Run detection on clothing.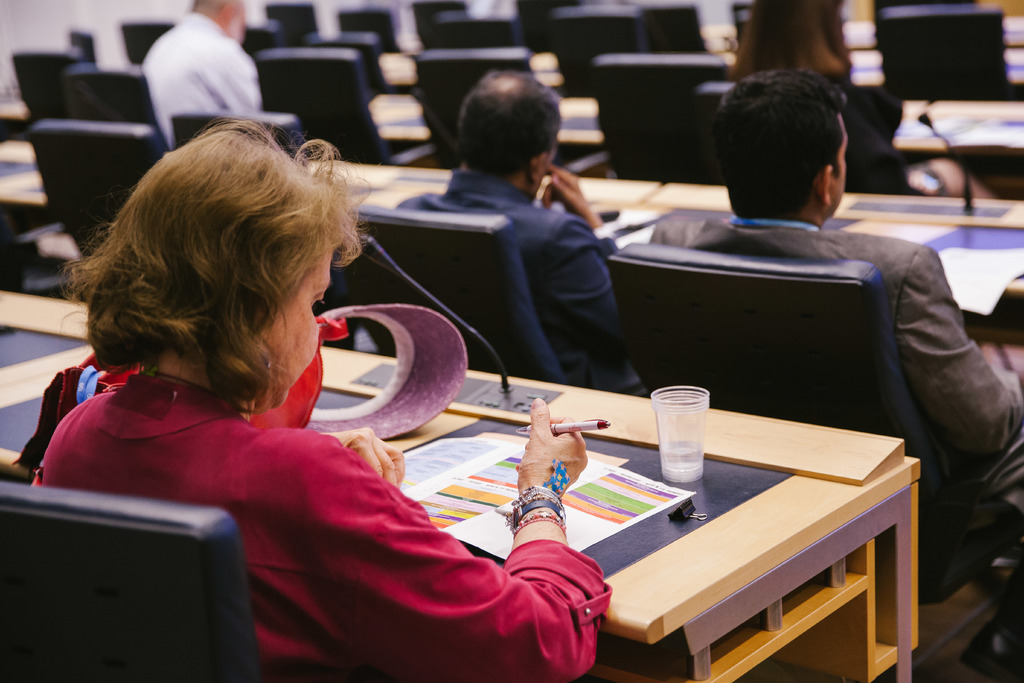
Result: 830, 74, 932, 195.
